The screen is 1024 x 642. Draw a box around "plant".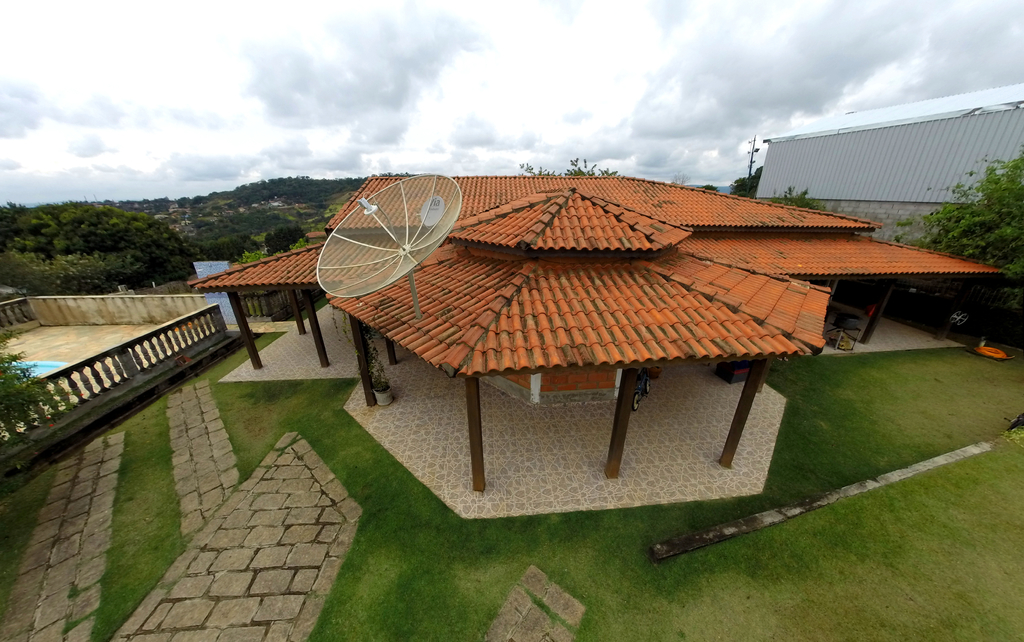
{"left": 0, "top": 321, "right": 104, "bottom": 439}.
